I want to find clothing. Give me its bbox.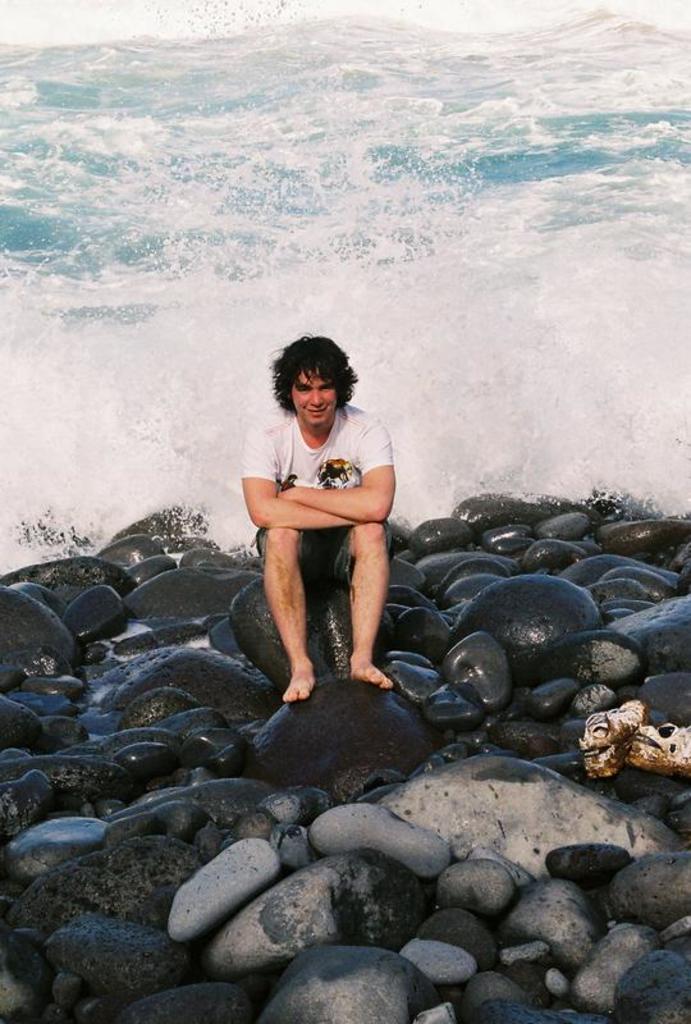
BBox(242, 402, 393, 586).
